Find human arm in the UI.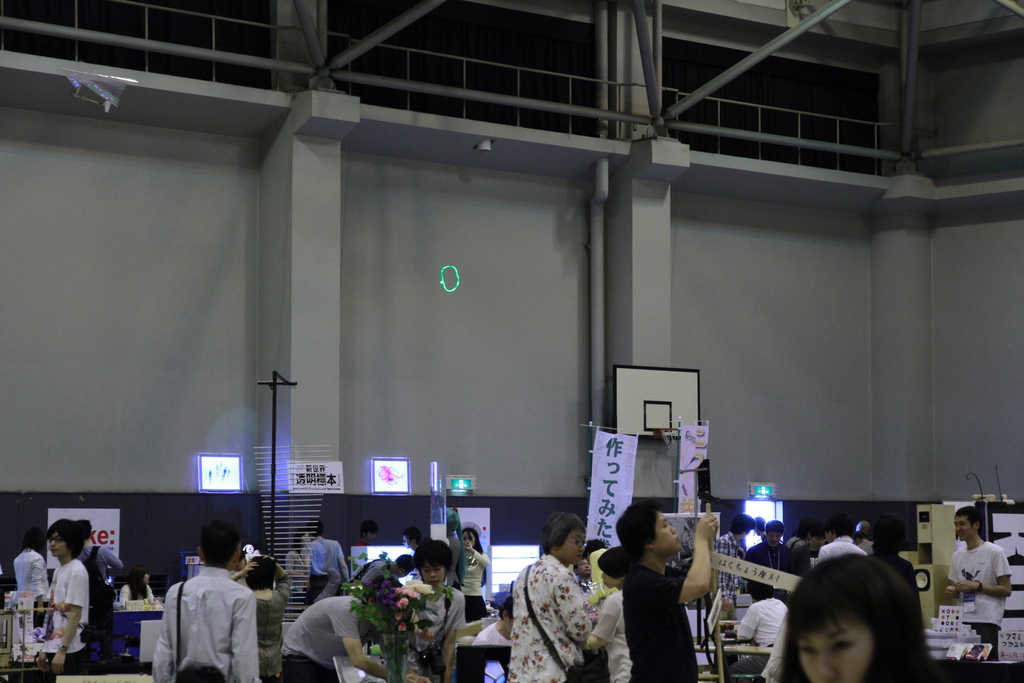
UI element at 228, 588, 266, 682.
